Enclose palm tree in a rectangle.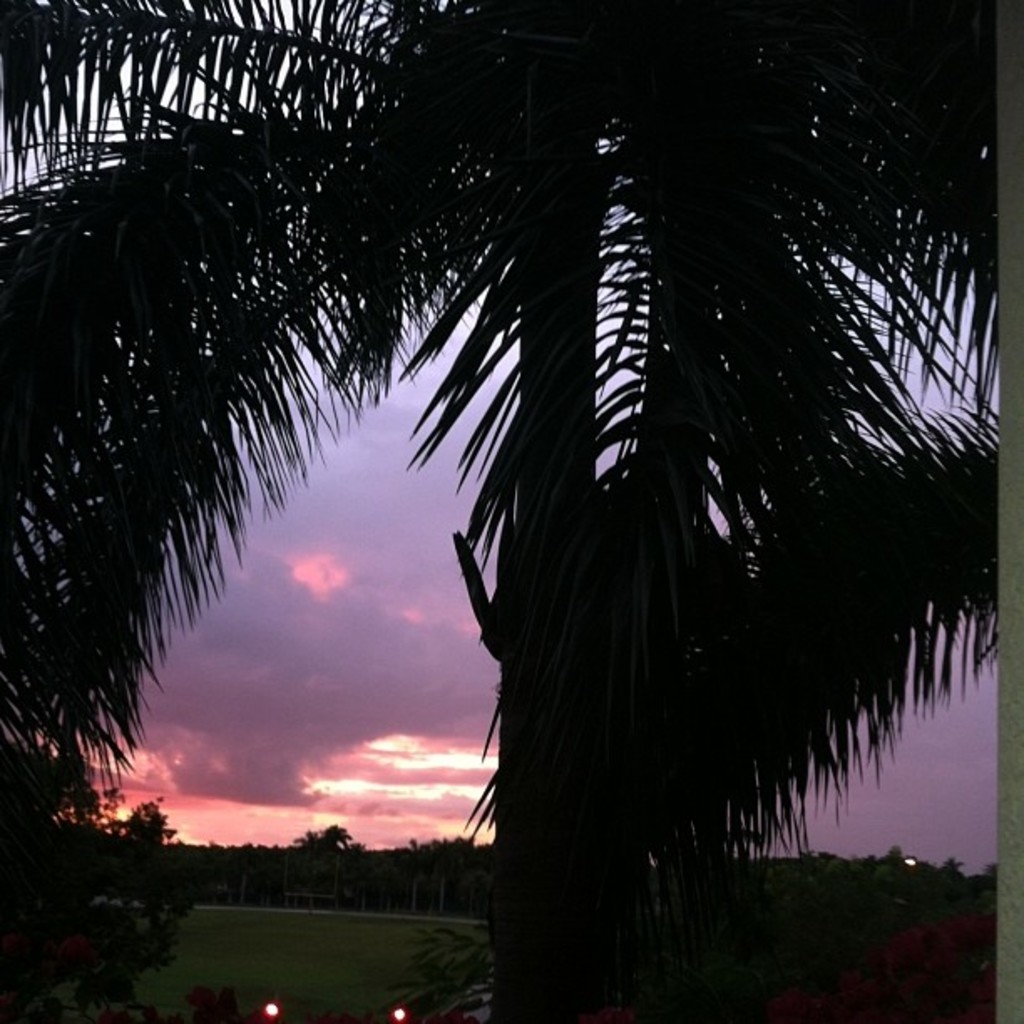
[3,0,1002,1022].
